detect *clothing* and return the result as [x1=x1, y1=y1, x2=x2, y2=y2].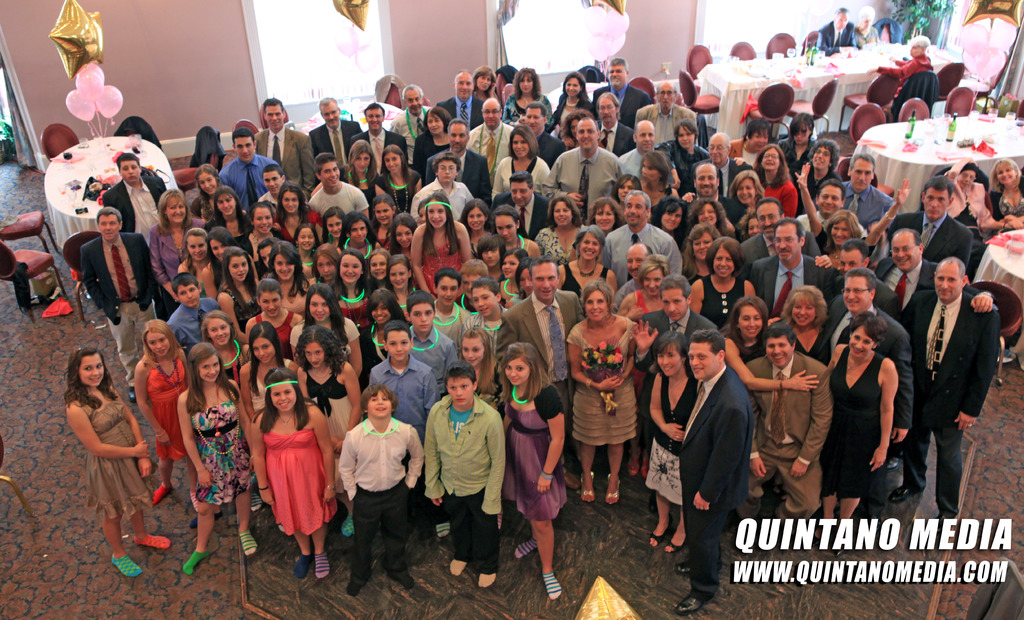
[x1=412, y1=174, x2=468, y2=218].
